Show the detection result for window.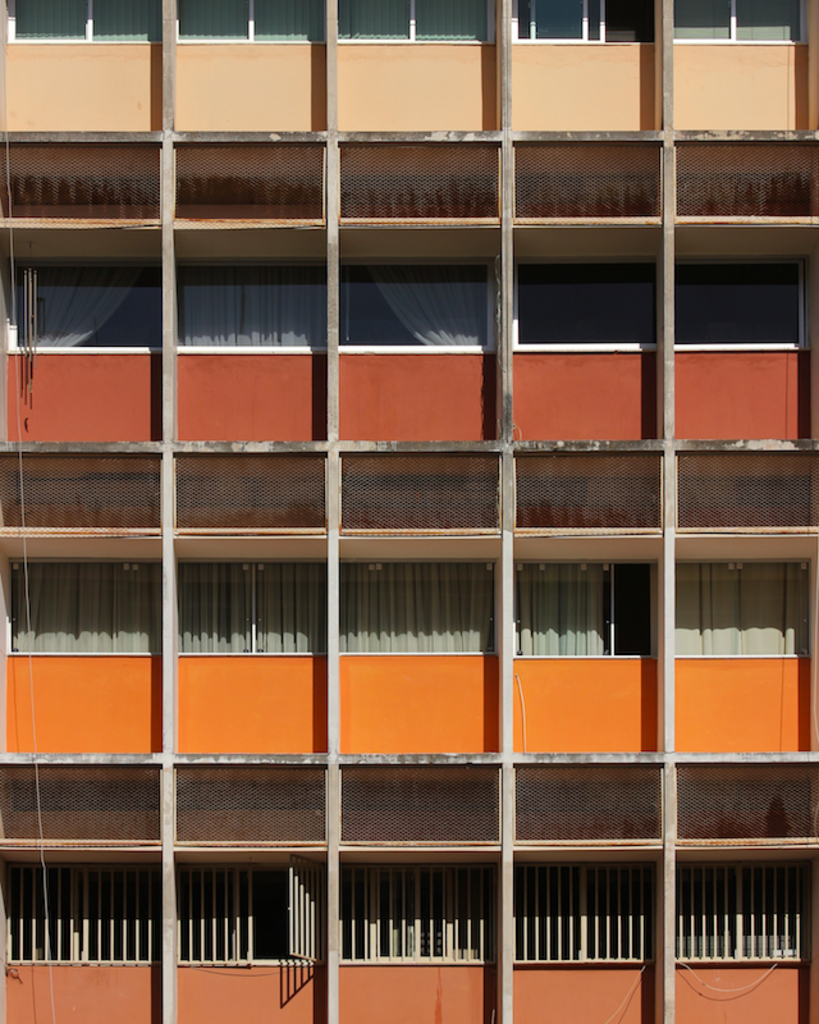
<bbox>8, 556, 164, 662</bbox>.
